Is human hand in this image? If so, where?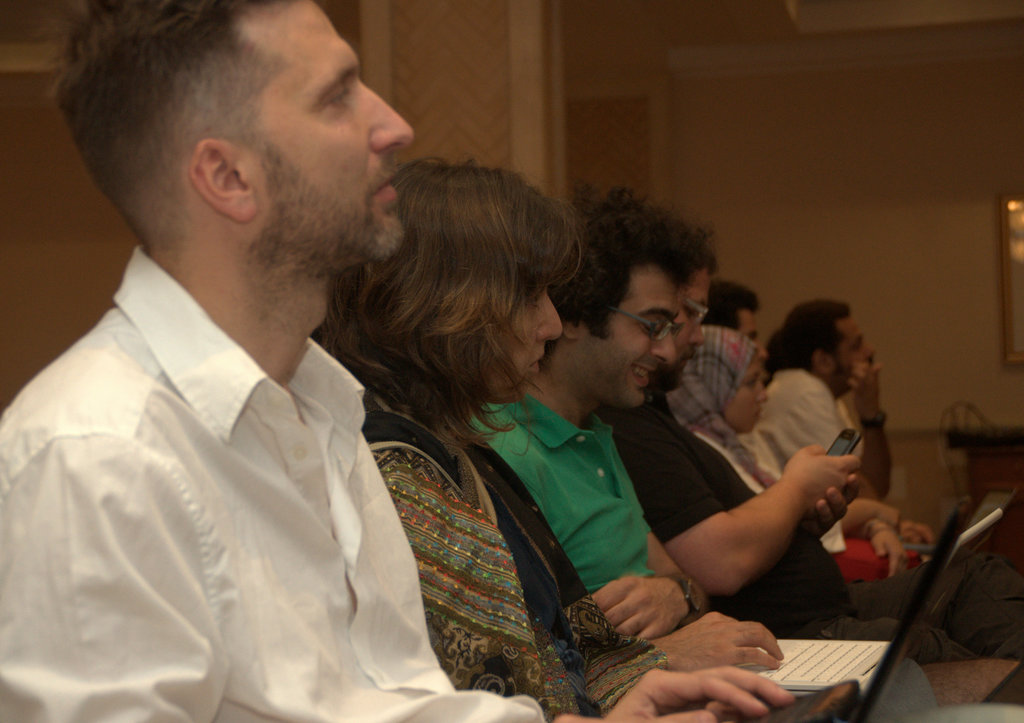
Yes, at 863,516,906,578.
